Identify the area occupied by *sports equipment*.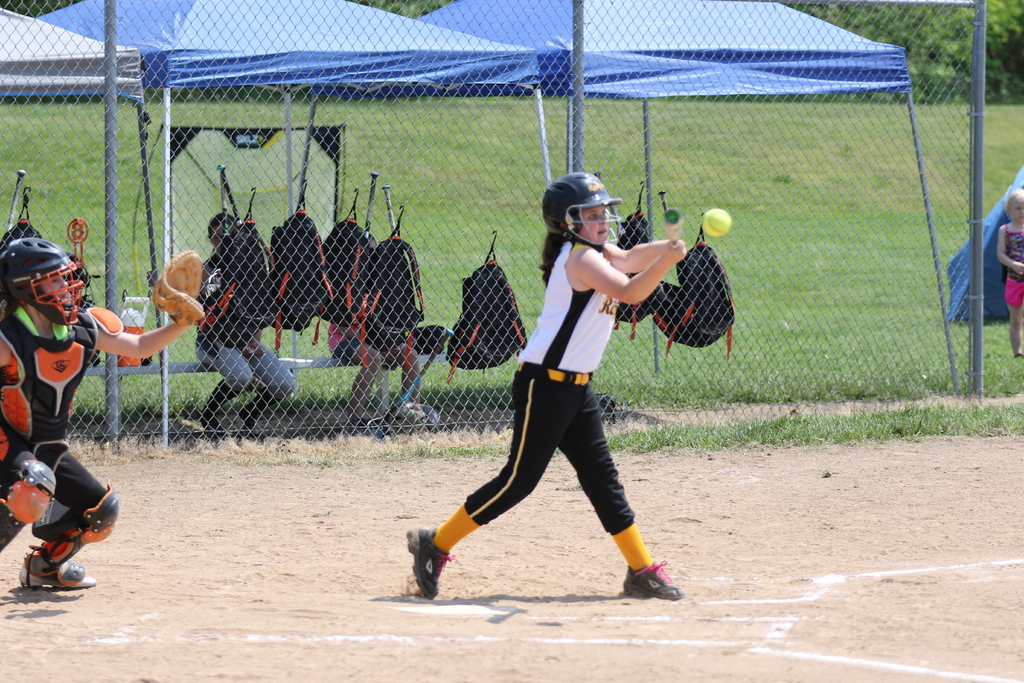
Area: BBox(700, 207, 732, 238).
